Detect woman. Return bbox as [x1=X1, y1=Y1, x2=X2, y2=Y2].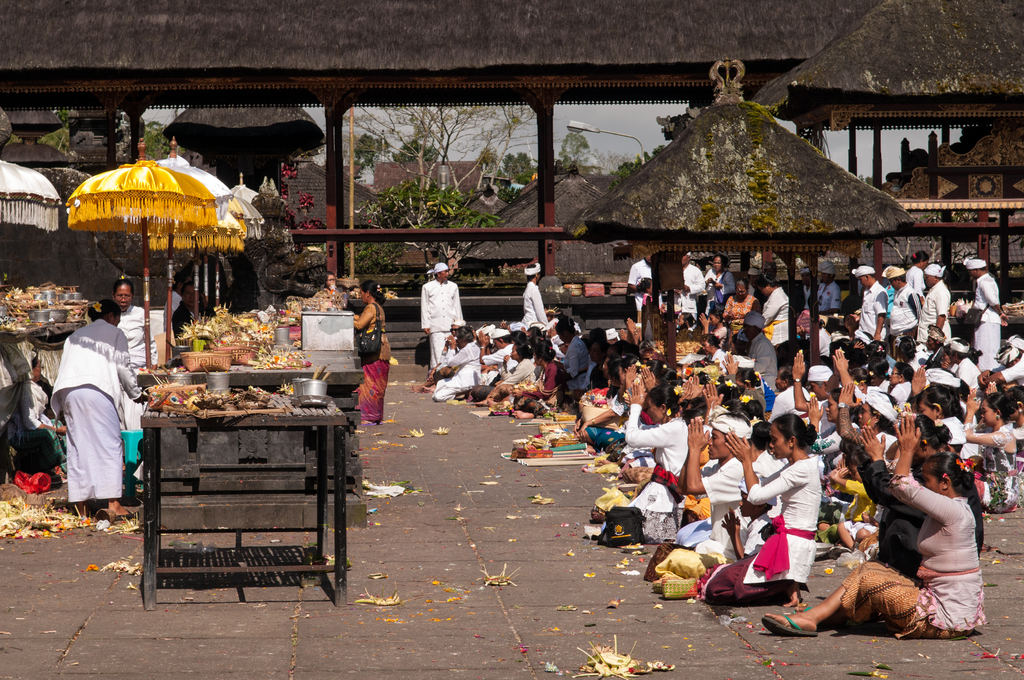
[x1=958, y1=387, x2=1021, y2=511].
